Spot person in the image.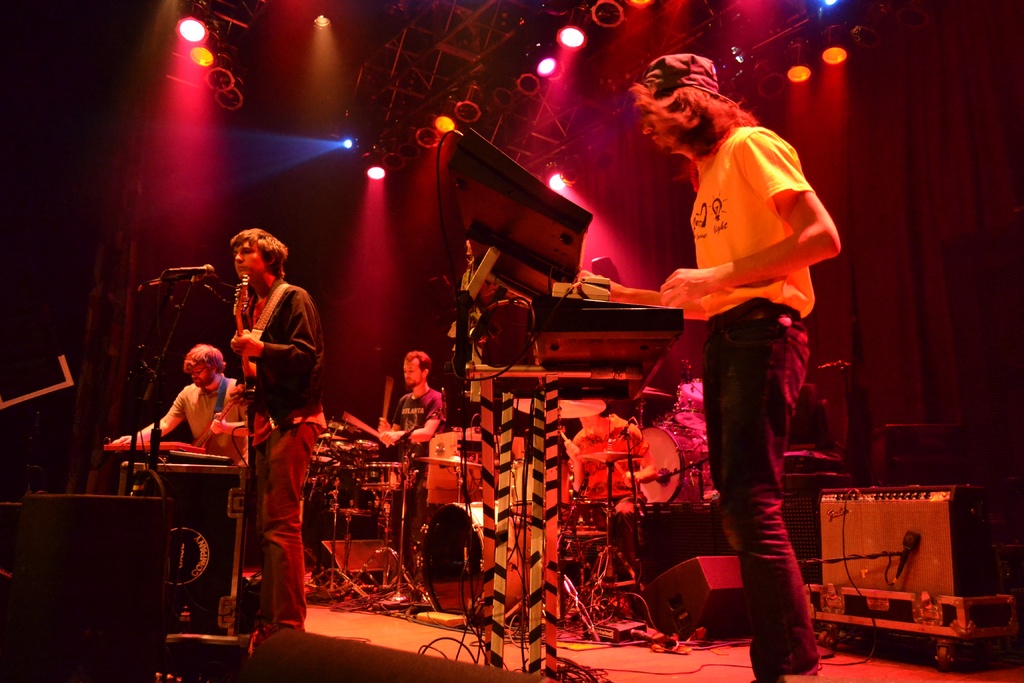
person found at (584,53,846,682).
